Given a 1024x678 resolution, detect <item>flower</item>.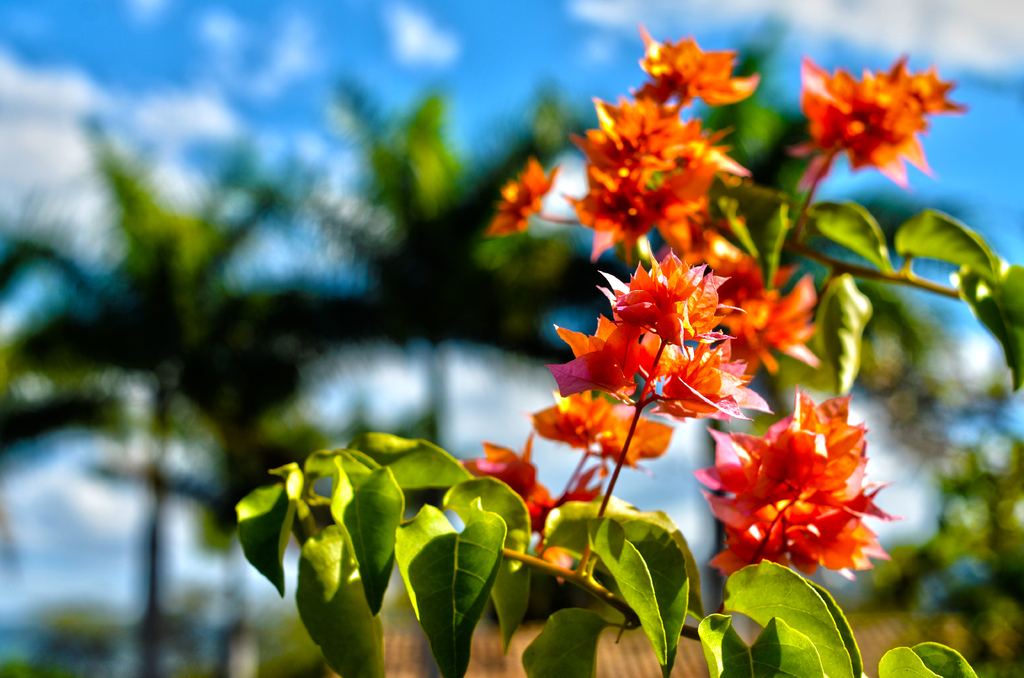
<region>790, 49, 954, 181</region>.
